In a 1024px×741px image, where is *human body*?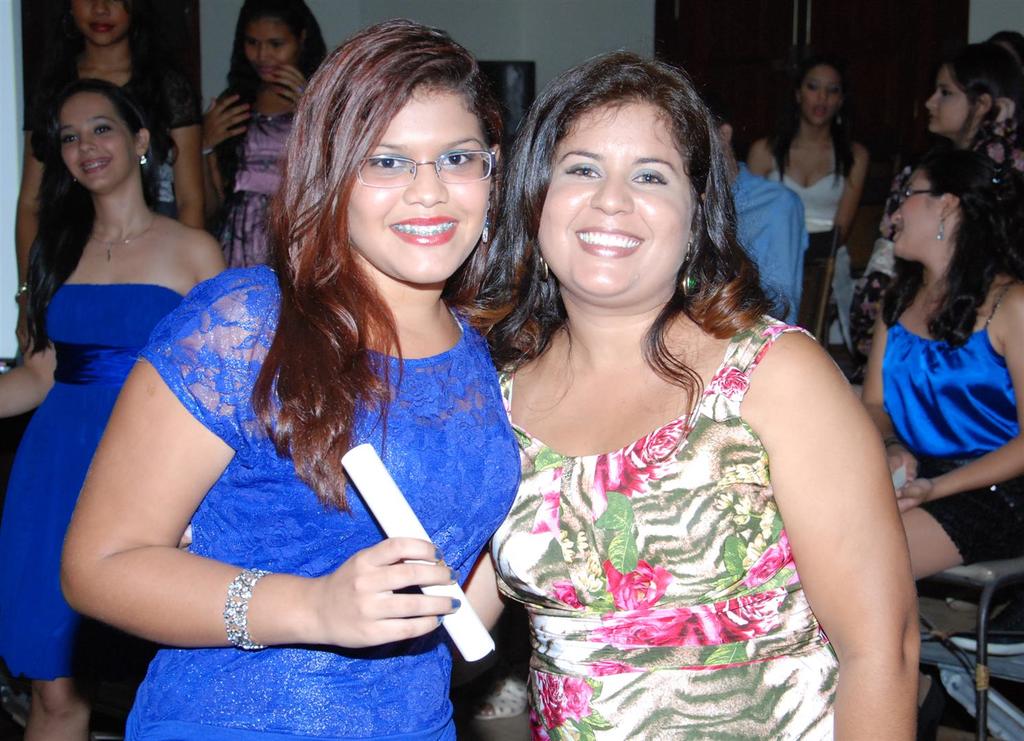
209:0:328:270.
